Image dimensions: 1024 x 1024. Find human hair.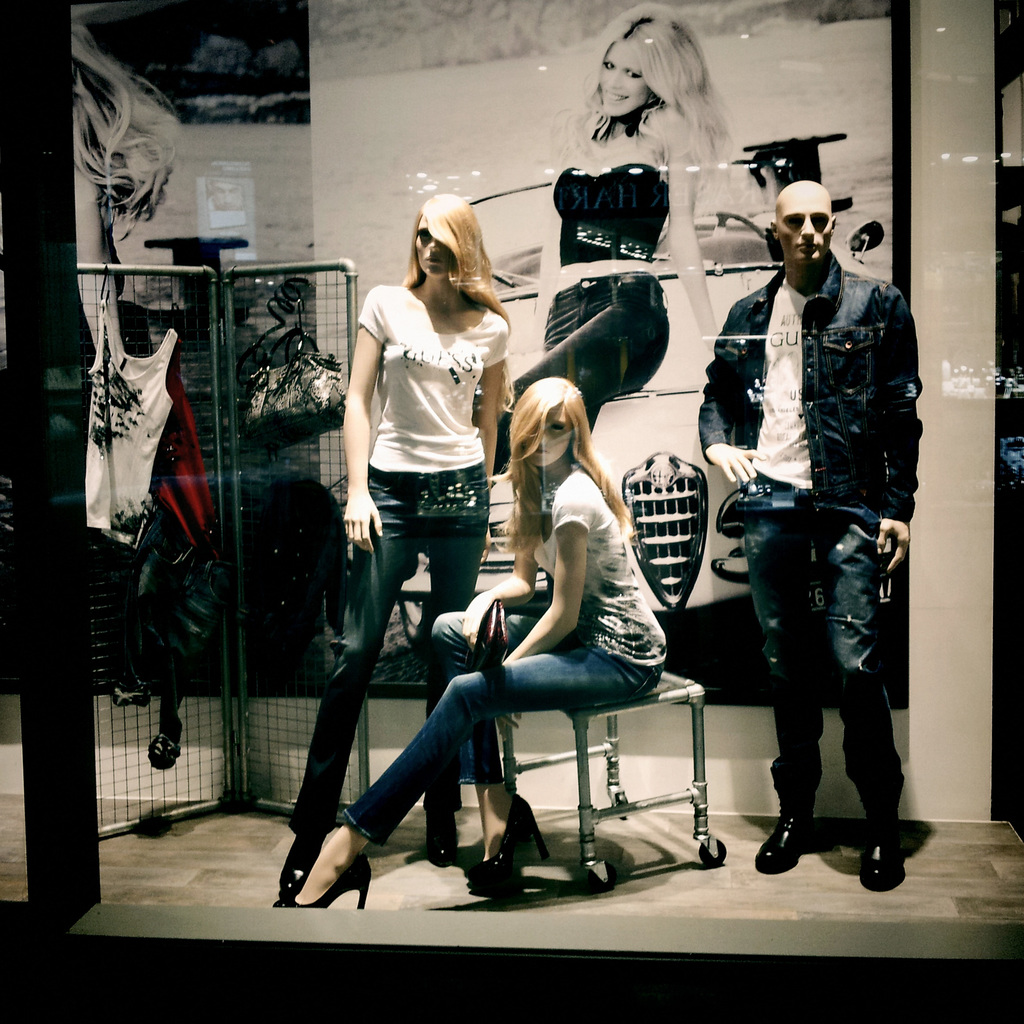
bbox=[409, 181, 510, 310].
